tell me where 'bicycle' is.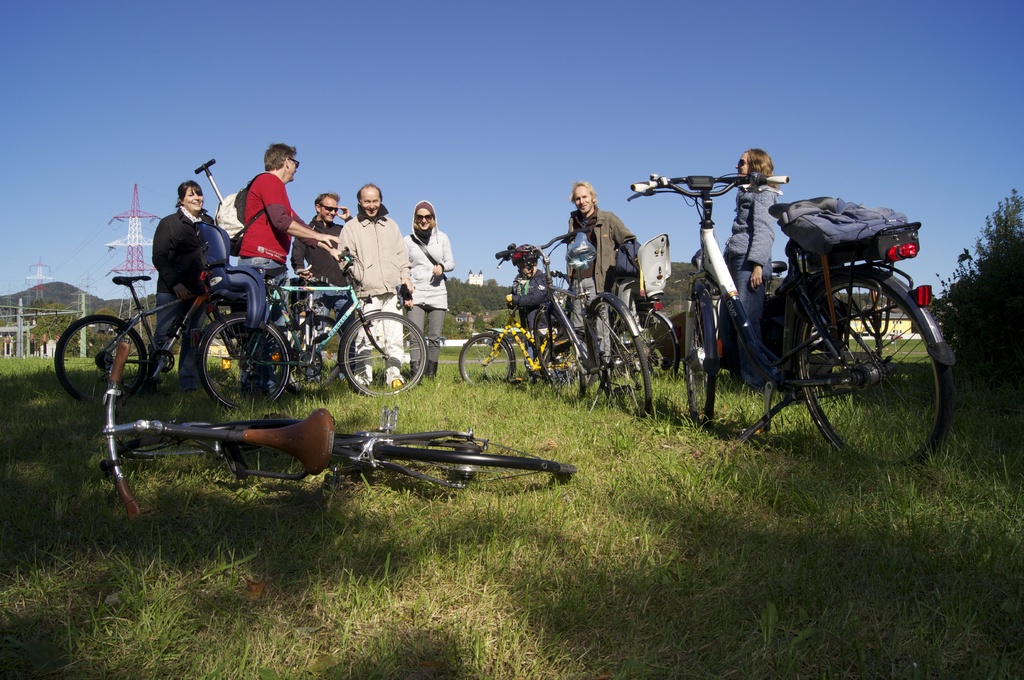
'bicycle' is at region(452, 286, 563, 391).
